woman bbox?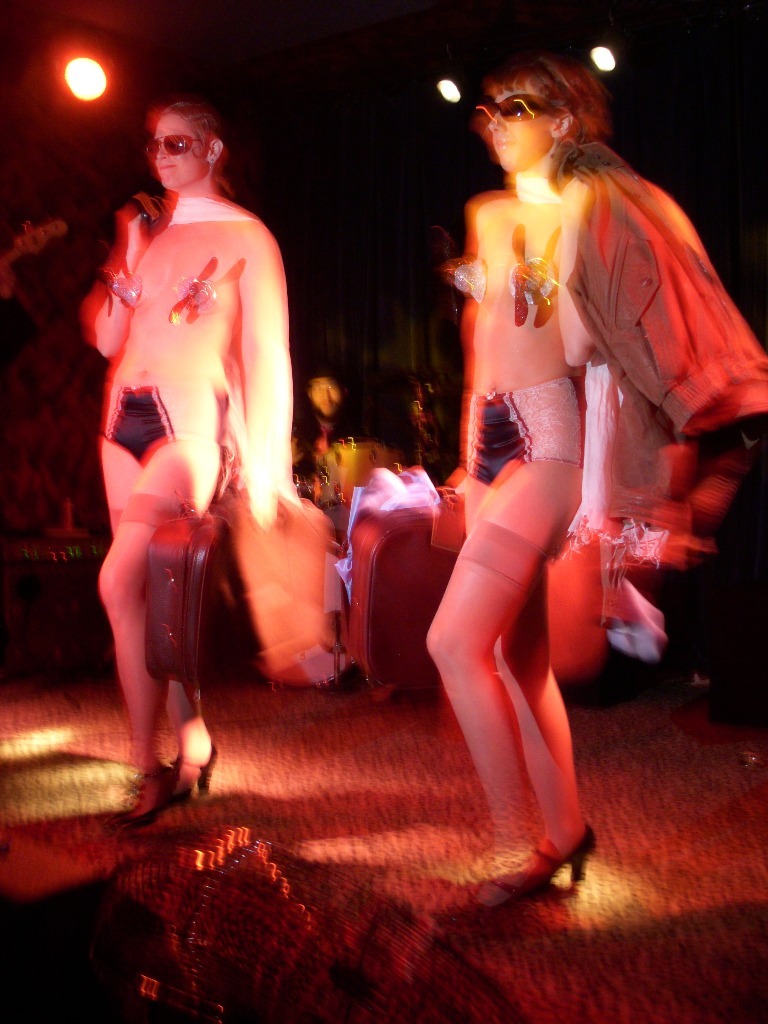
bbox=[90, 90, 289, 817]
